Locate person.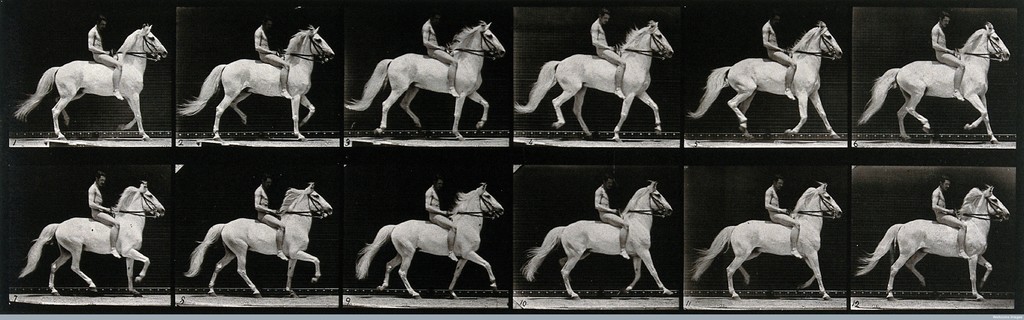
Bounding box: (767, 175, 799, 259).
